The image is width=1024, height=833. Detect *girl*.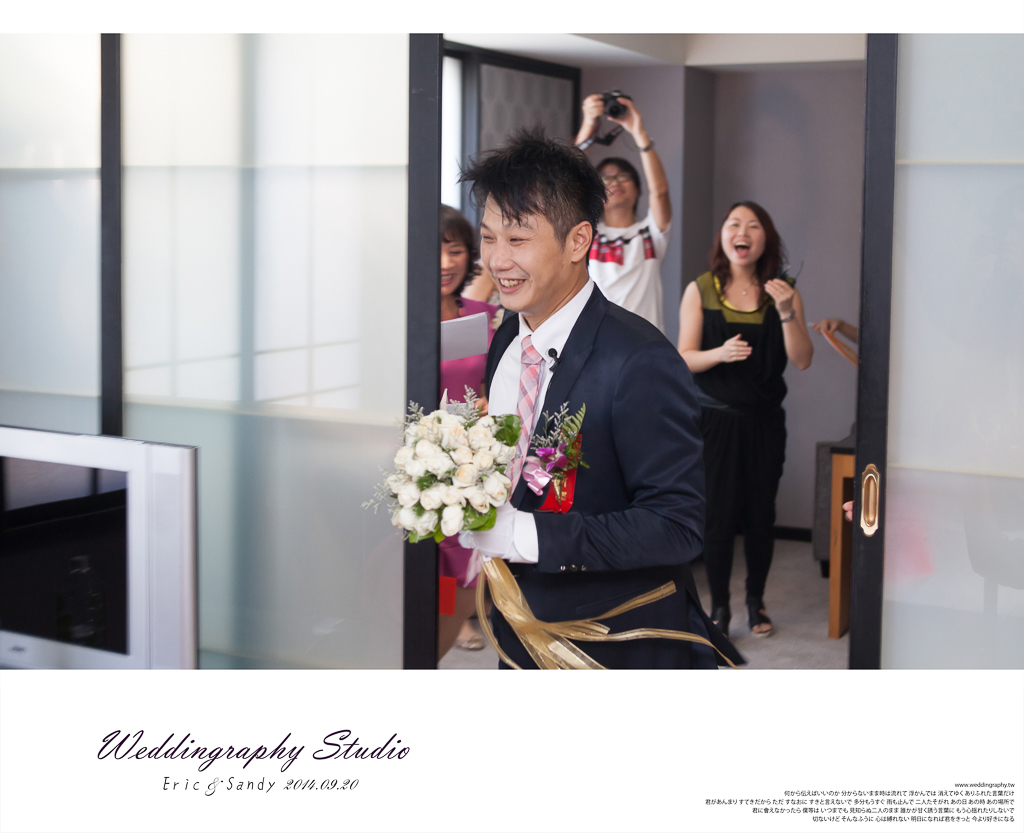
Detection: bbox=(678, 200, 816, 639).
